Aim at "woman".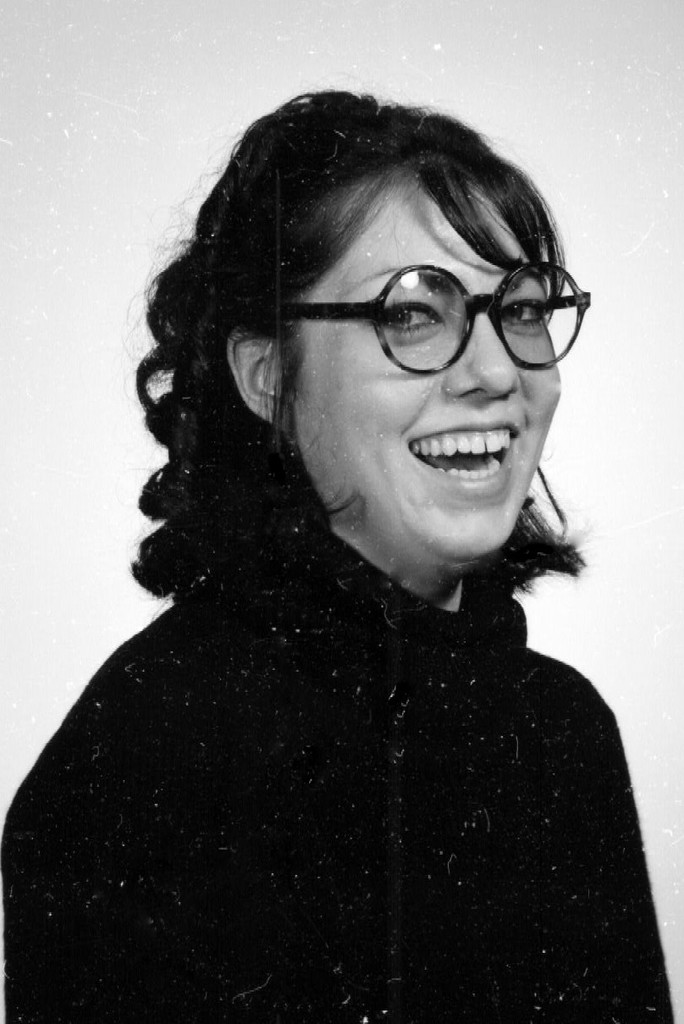
Aimed at {"left": 28, "top": 46, "right": 683, "bottom": 1010}.
